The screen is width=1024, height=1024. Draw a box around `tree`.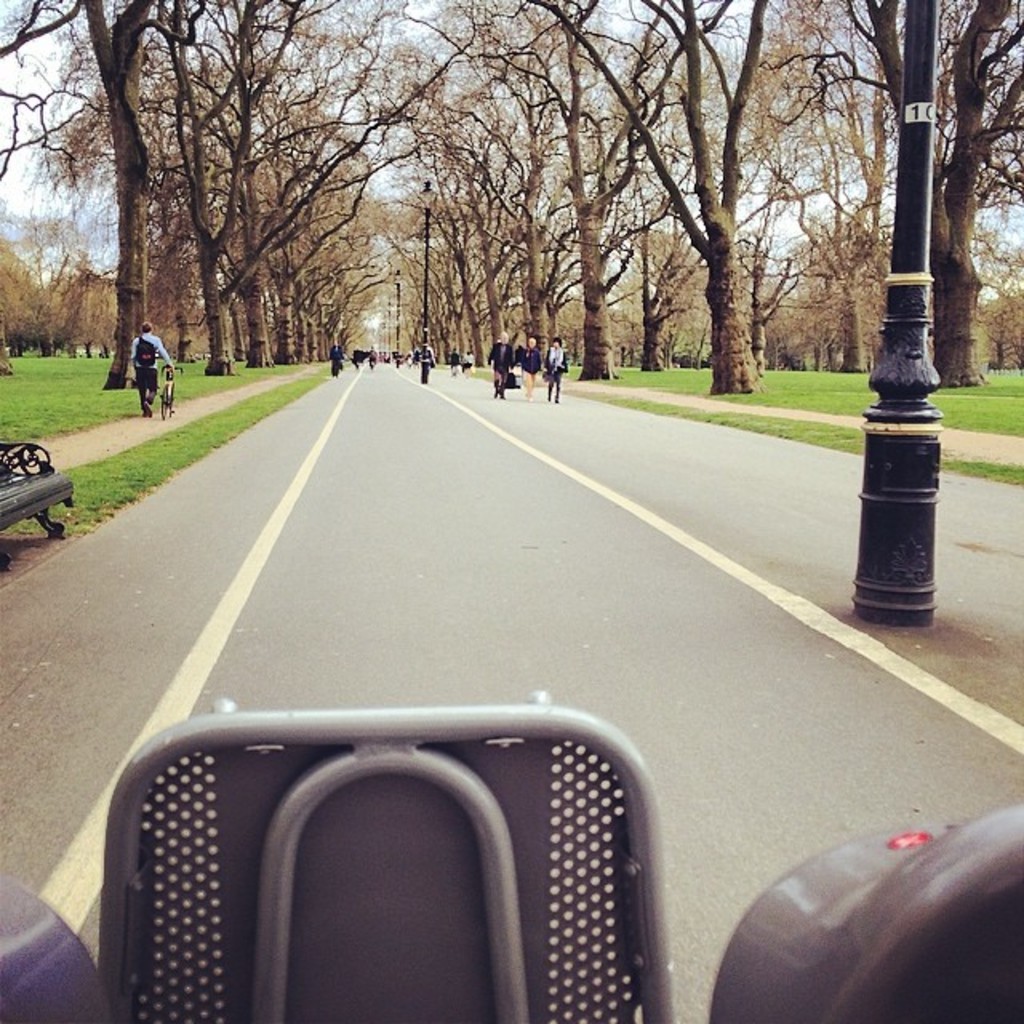
{"x1": 835, "y1": 0, "x2": 1022, "y2": 387}.
